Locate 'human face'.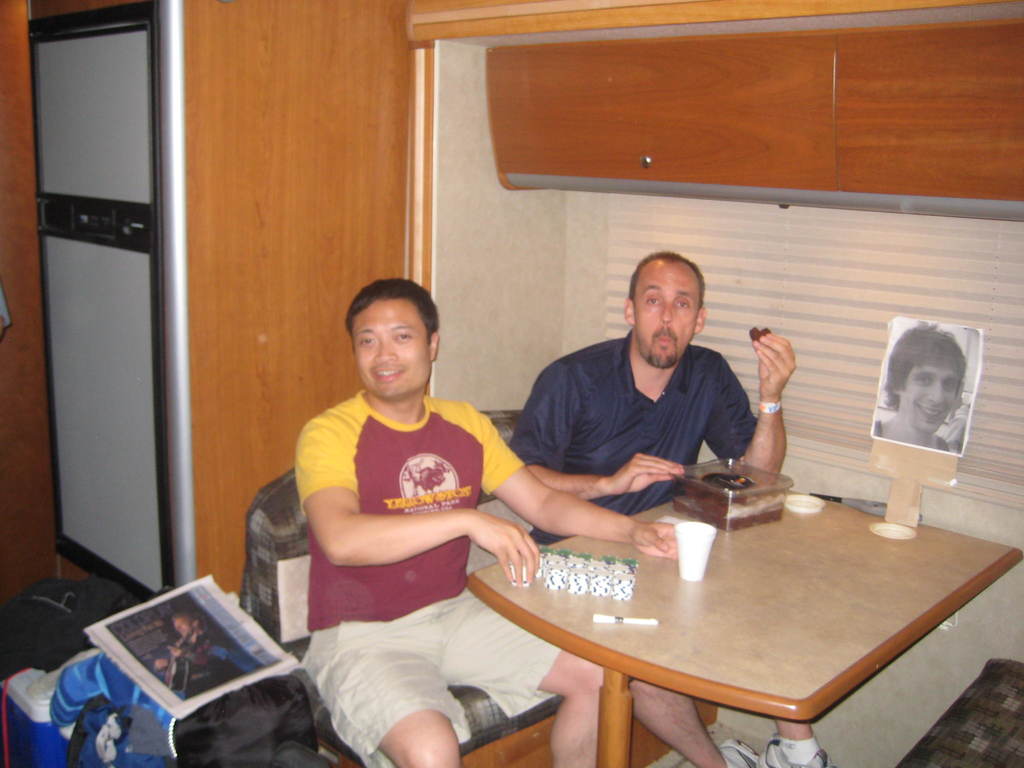
Bounding box: (639, 260, 691, 369).
